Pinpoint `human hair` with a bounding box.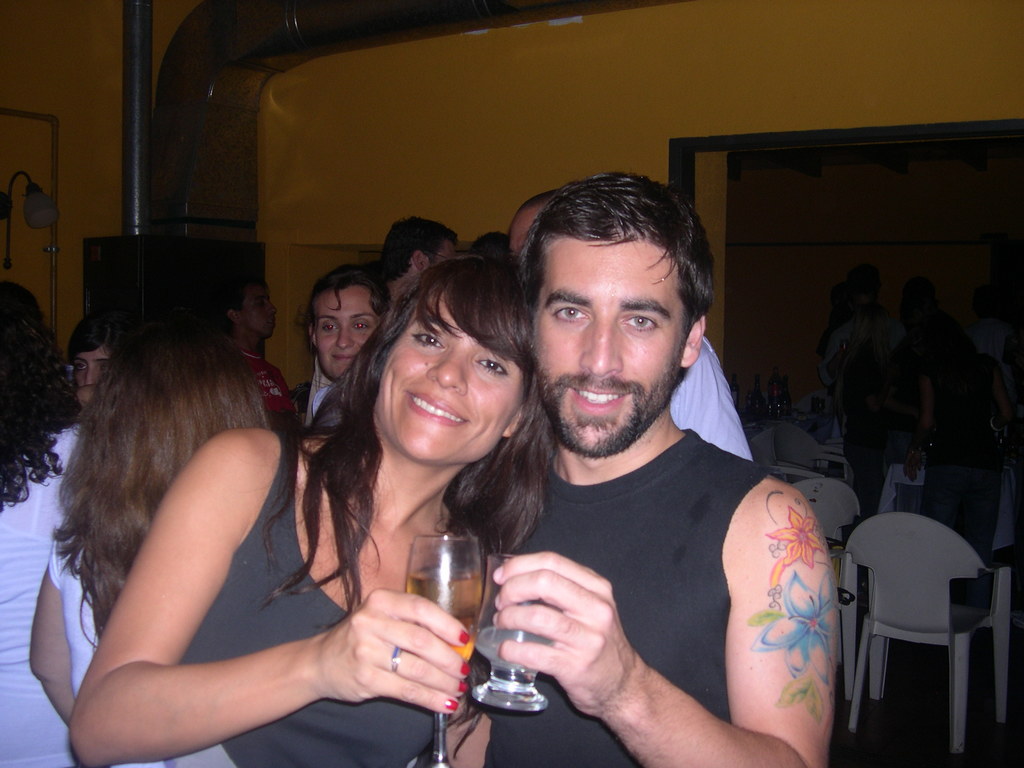
513,160,723,408.
